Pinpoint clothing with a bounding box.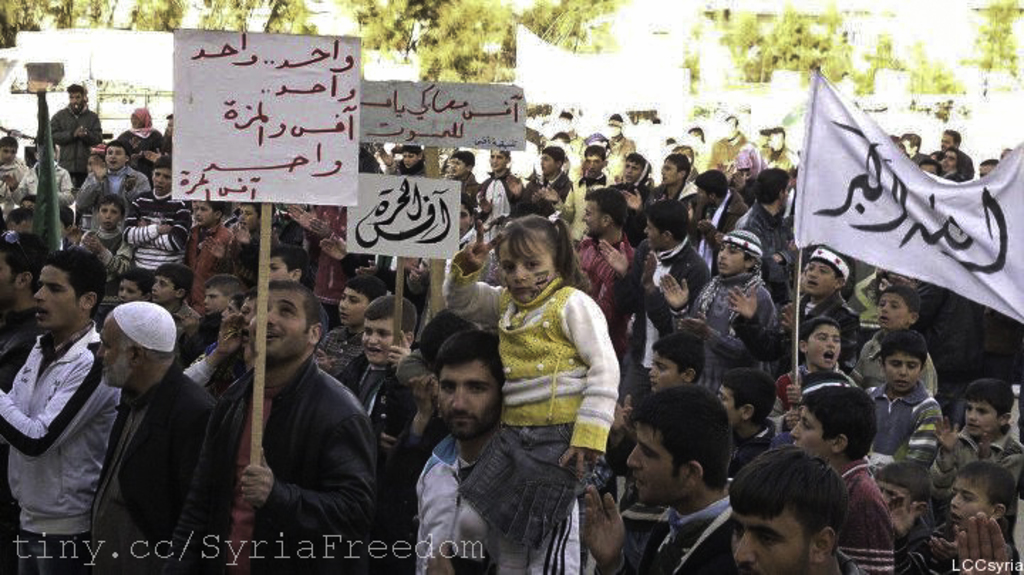
select_region(880, 371, 940, 500).
